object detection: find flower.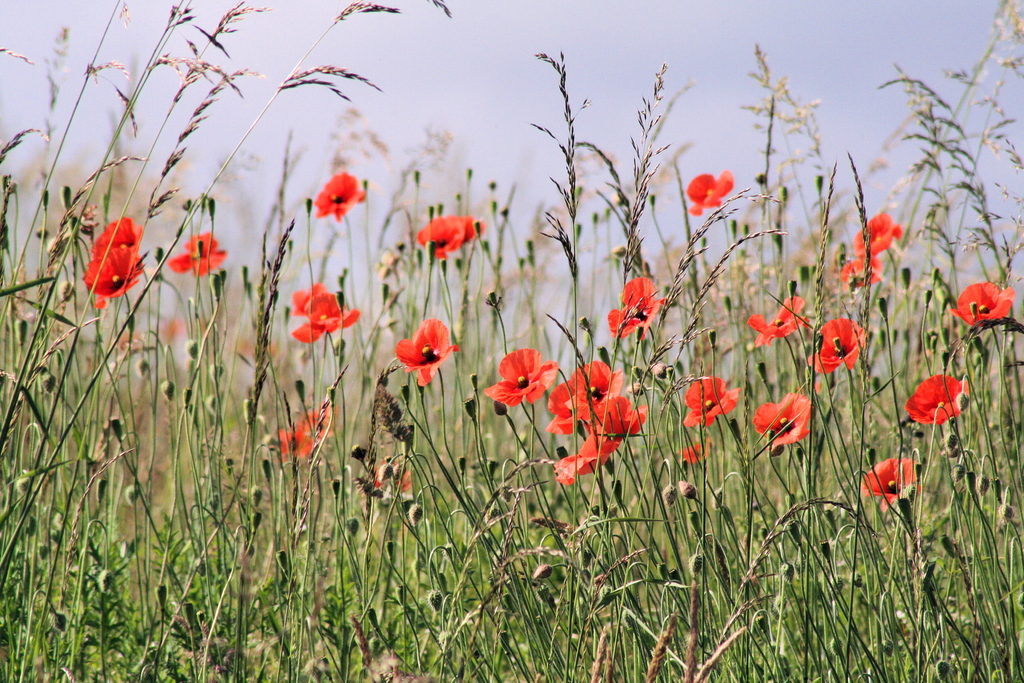
left=805, top=318, right=868, bottom=370.
